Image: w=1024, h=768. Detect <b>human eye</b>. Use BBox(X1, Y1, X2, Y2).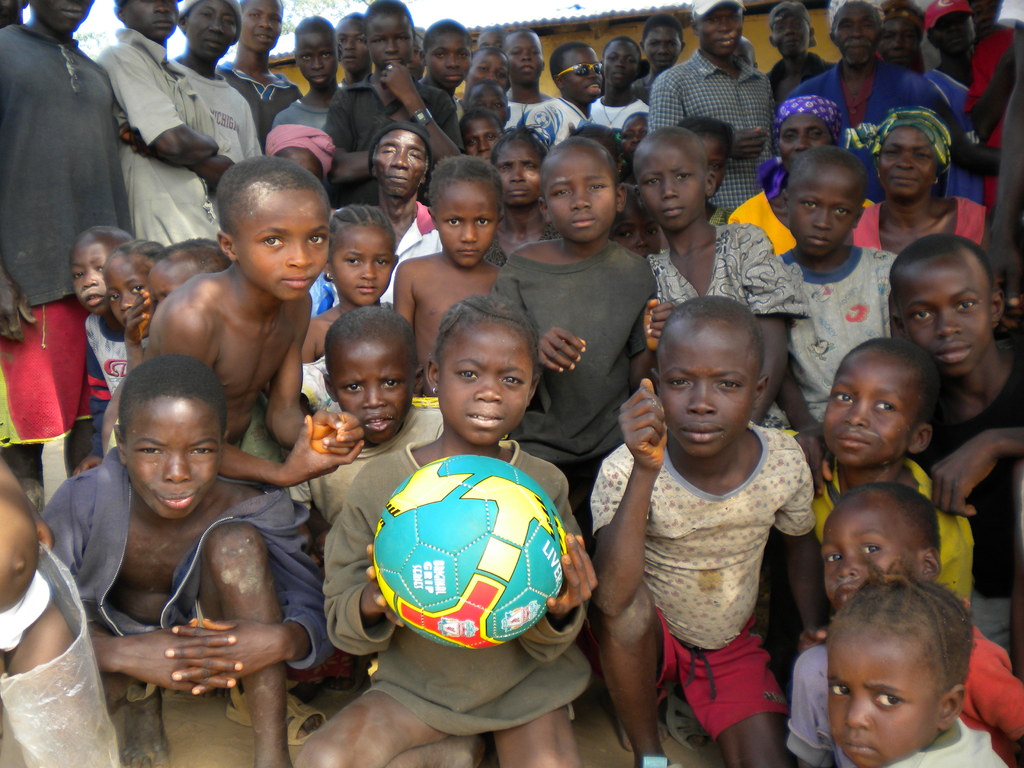
BBox(190, 443, 215, 456).
